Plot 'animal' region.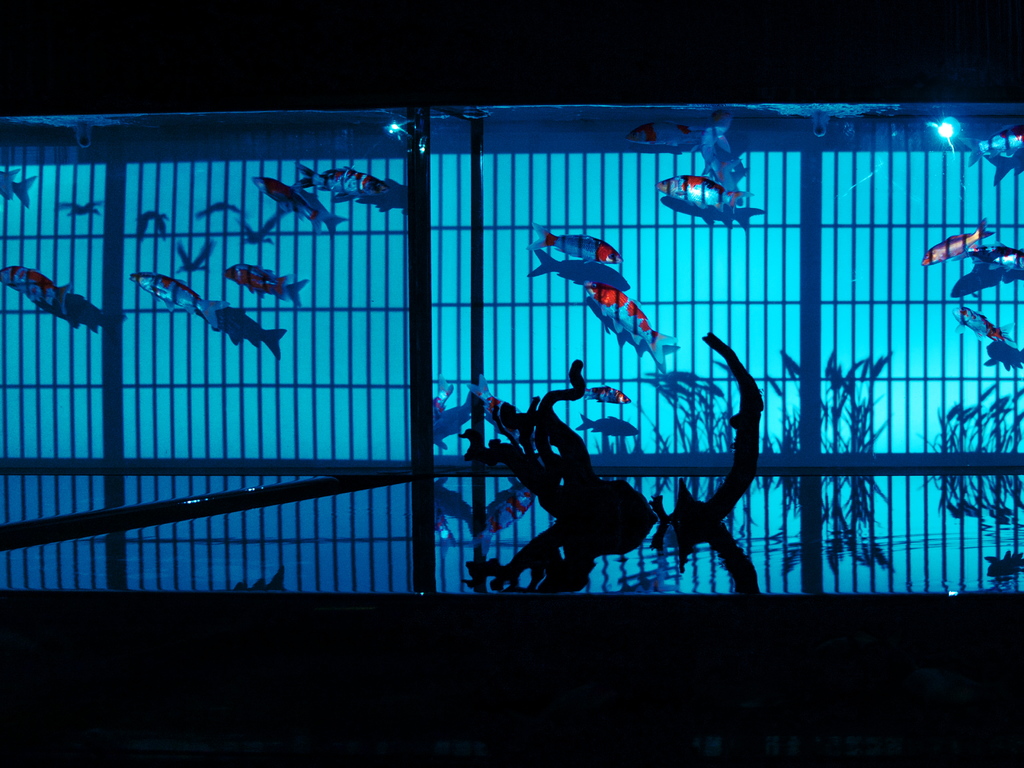
Plotted at select_region(650, 175, 749, 223).
